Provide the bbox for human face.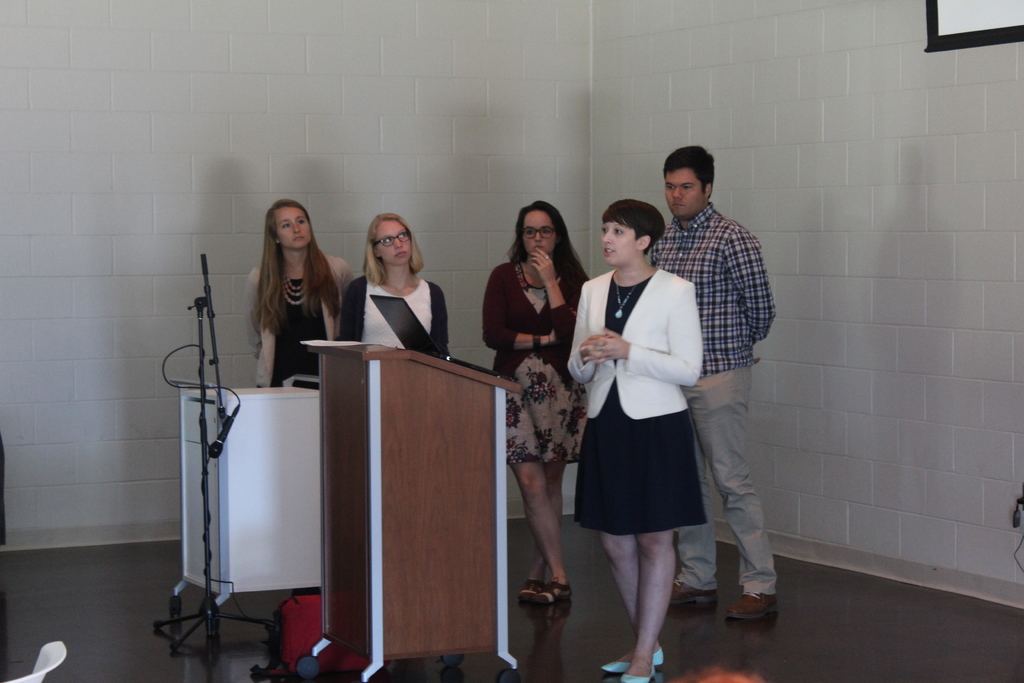
rect(374, 224, 410, 267).
